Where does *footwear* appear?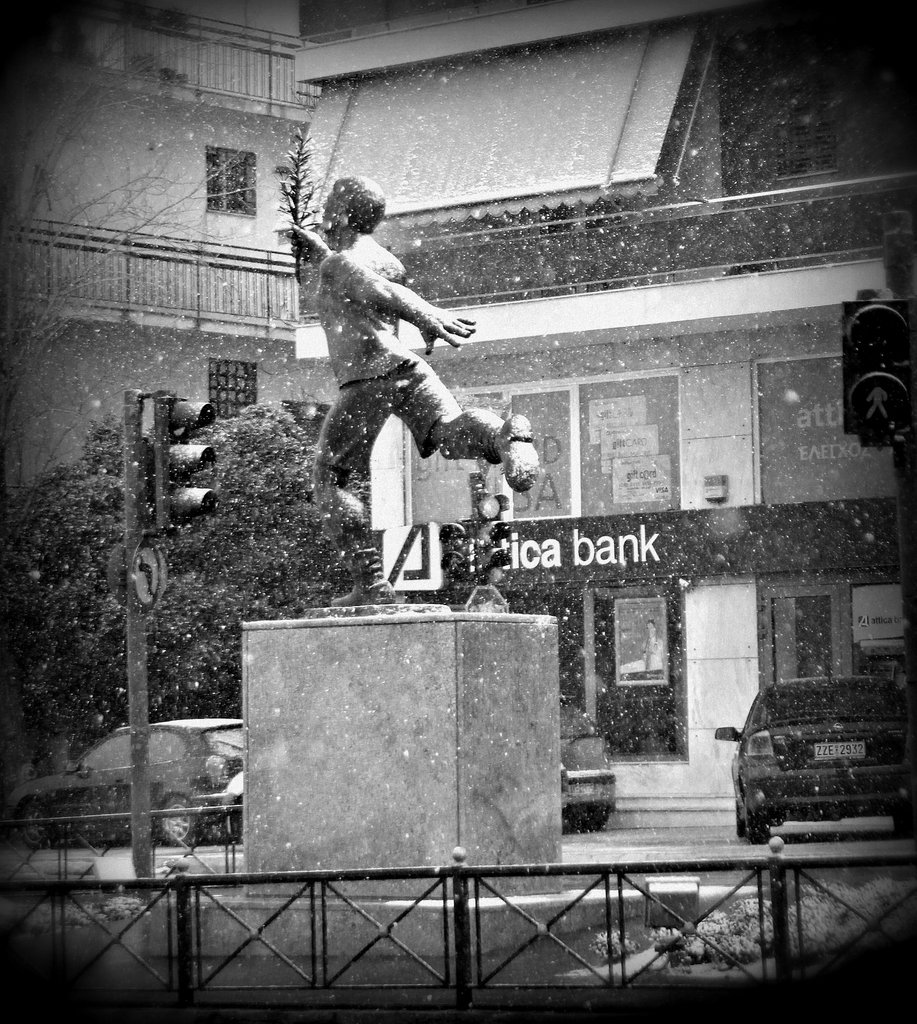
Appears at box(497, 416, 544, 496).
